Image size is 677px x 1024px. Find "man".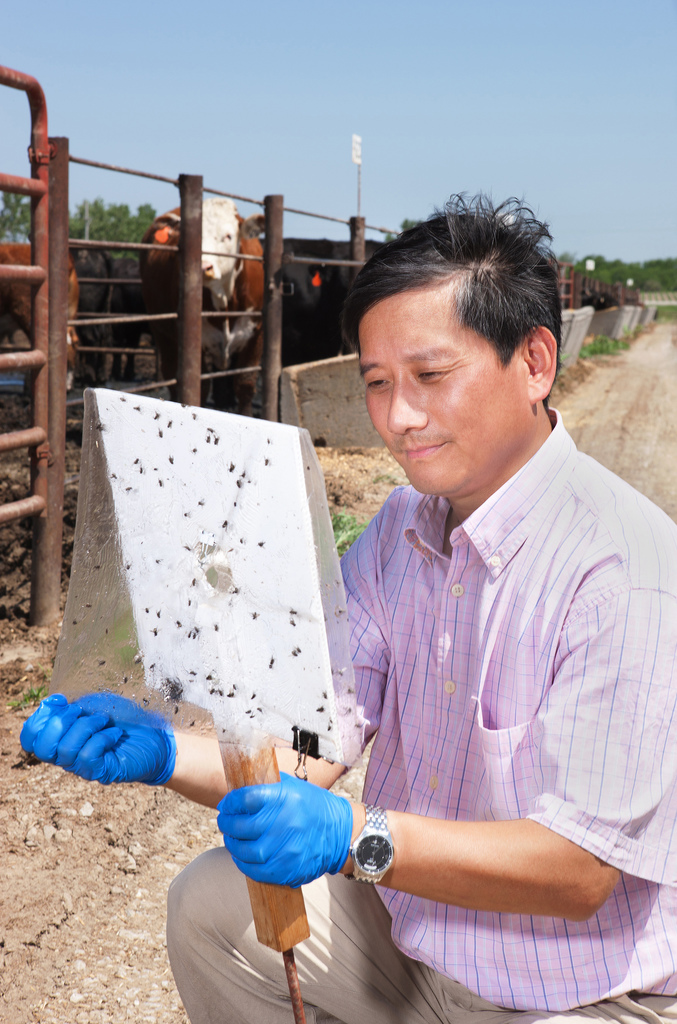
crop(20, 200, 675, 1023).
